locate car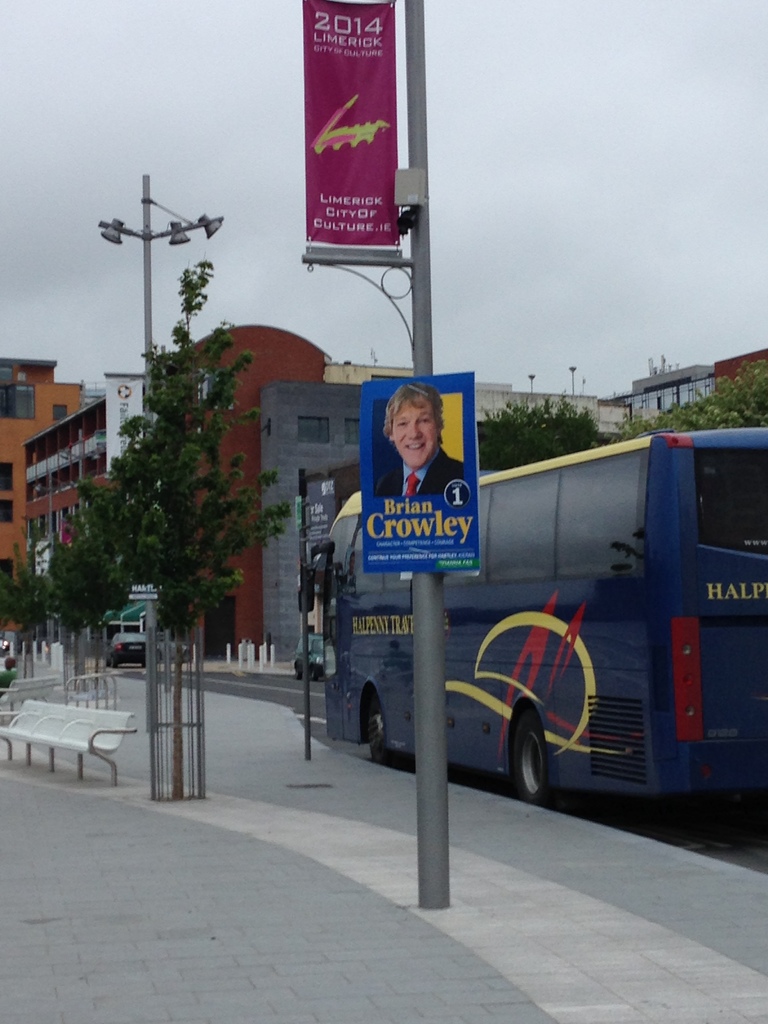
left=0, top=652, right=17, bottom=695
